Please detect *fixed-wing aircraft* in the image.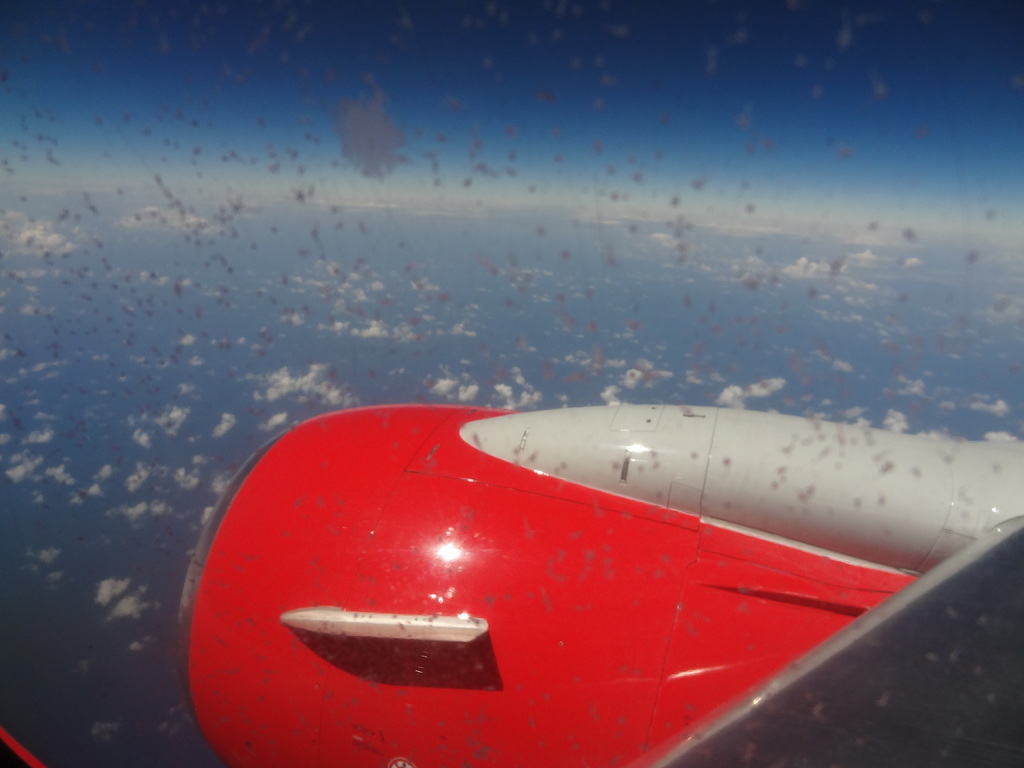
rect(0, 0, 1021, 767).
